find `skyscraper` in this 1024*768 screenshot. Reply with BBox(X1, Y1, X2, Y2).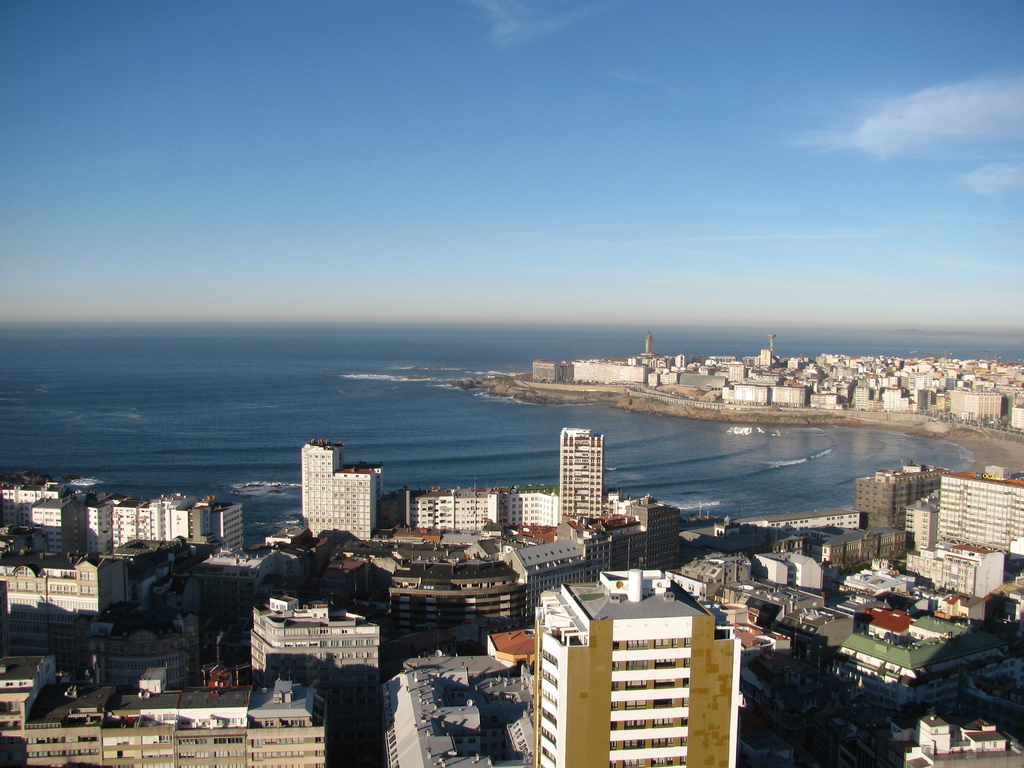
BBox(534, 557, 756, 767).
